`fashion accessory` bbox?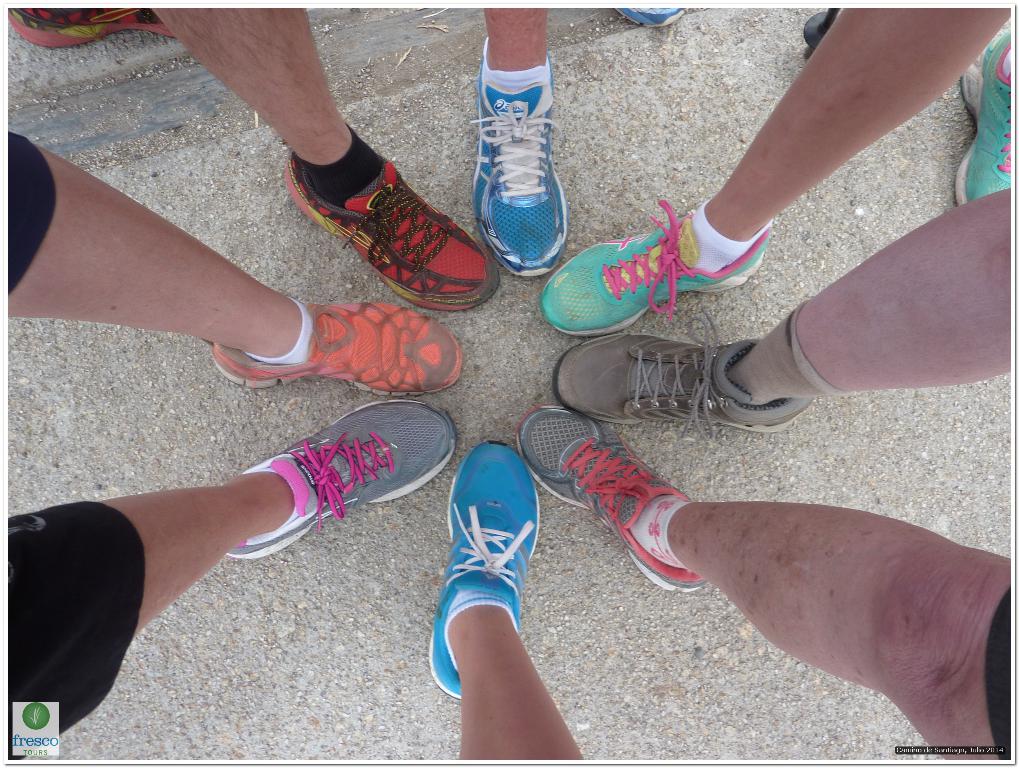
locate(514, 406, 708, 595)
